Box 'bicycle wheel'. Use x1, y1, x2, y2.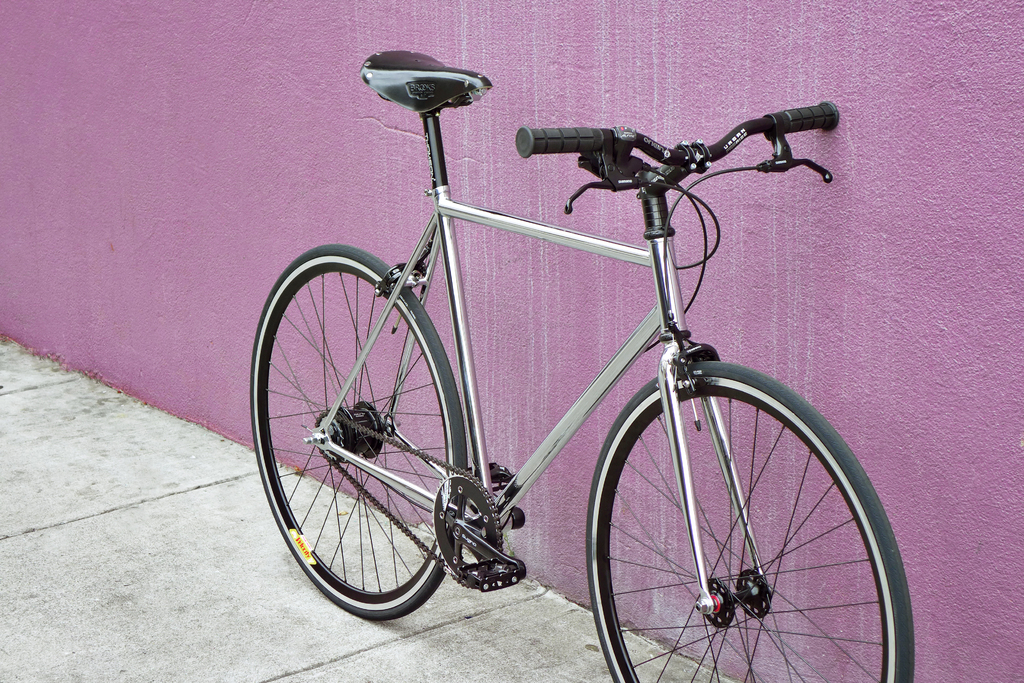
586, 362, 916, 682.
